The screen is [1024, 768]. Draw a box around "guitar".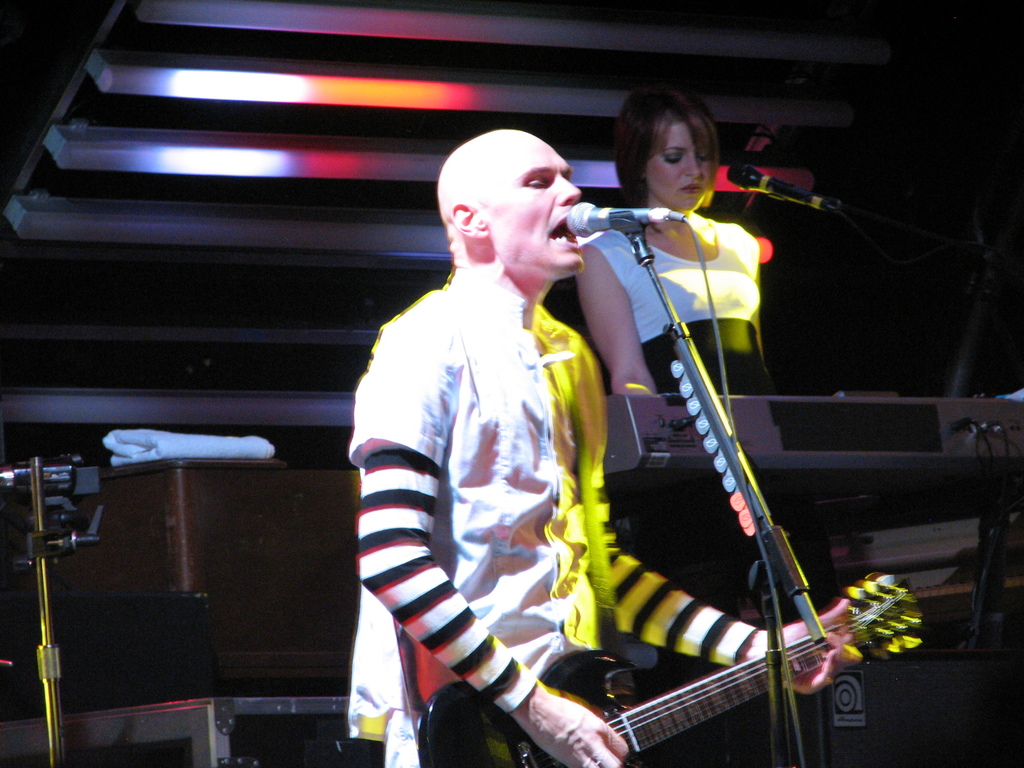
(left=421, top=570, right=929, bottom=767).
